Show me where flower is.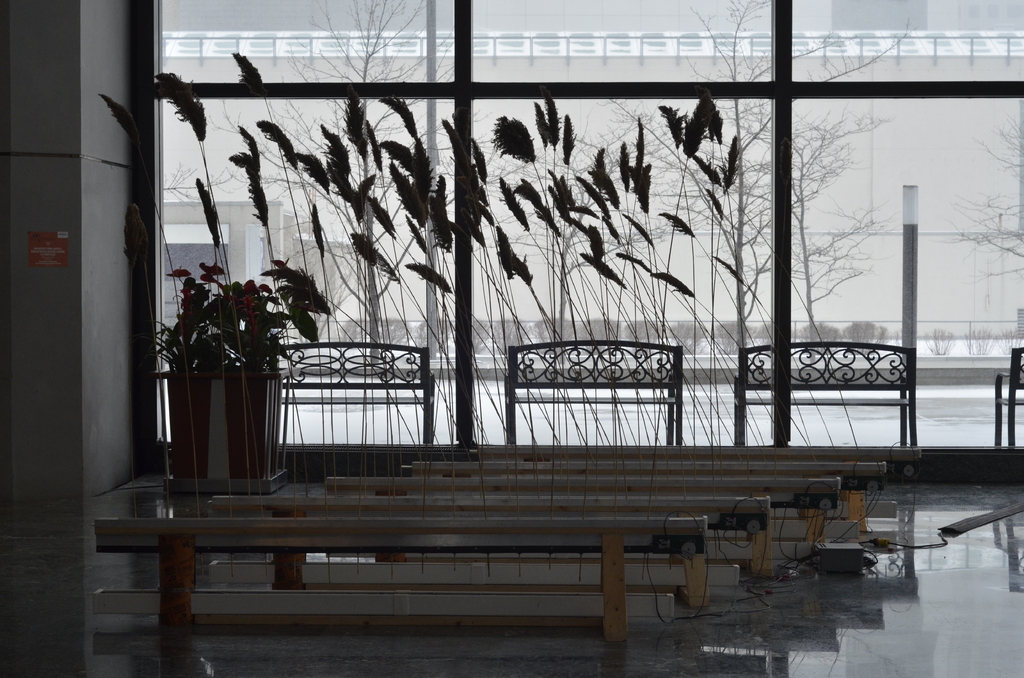
flower is at Rect(227, 151, 271, 232).
